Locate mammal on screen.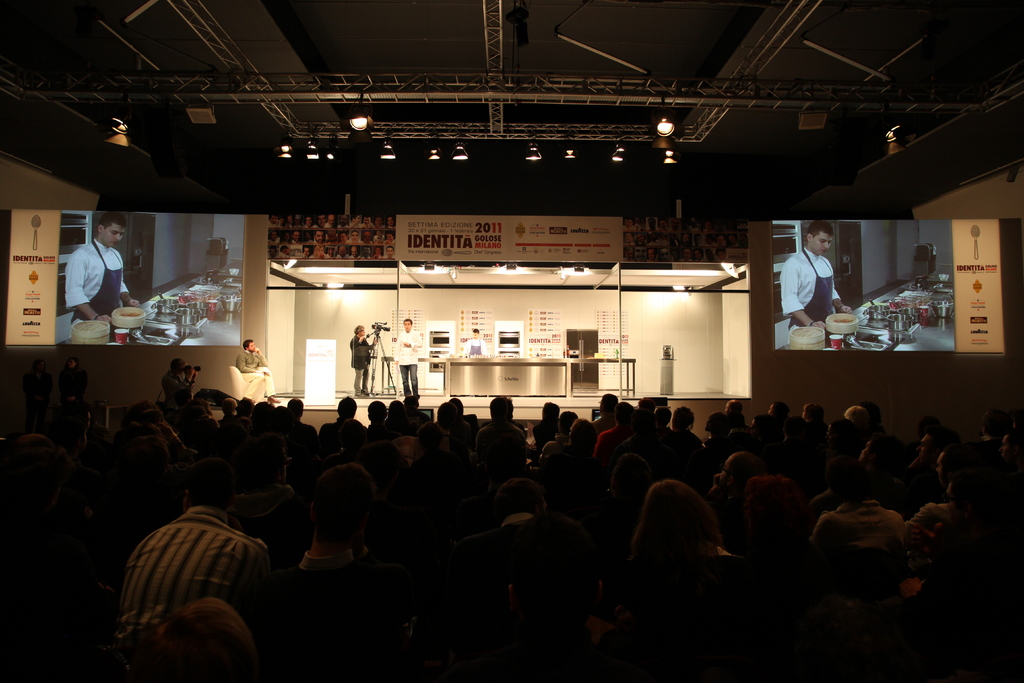
On screen at 58,355,86,403.
